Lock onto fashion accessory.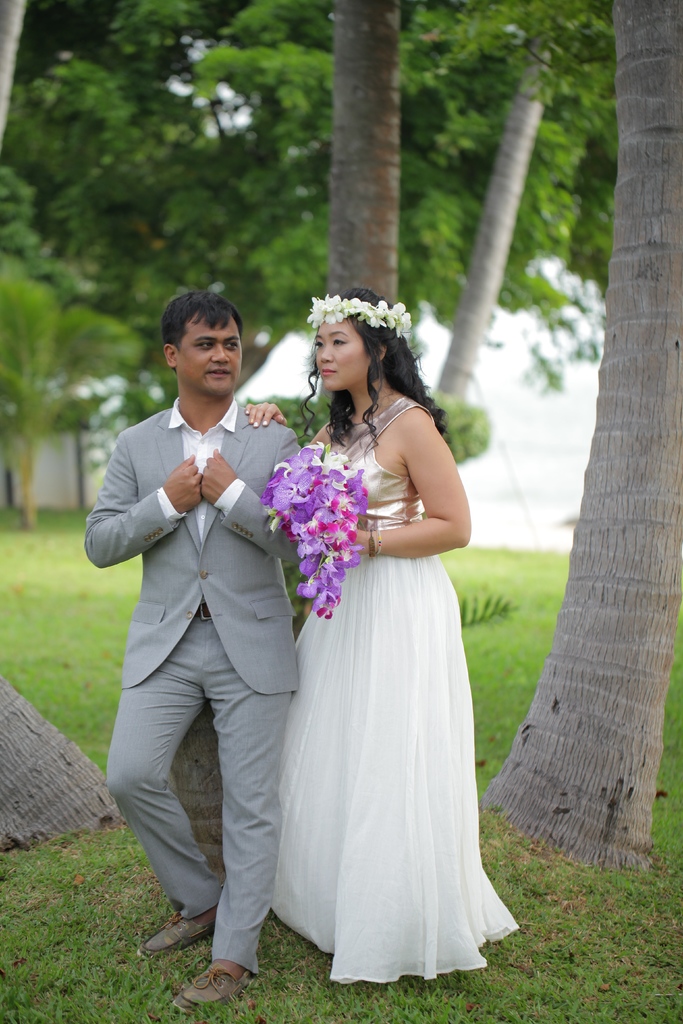
Locked: select_region(362, 532, 386, 559).
